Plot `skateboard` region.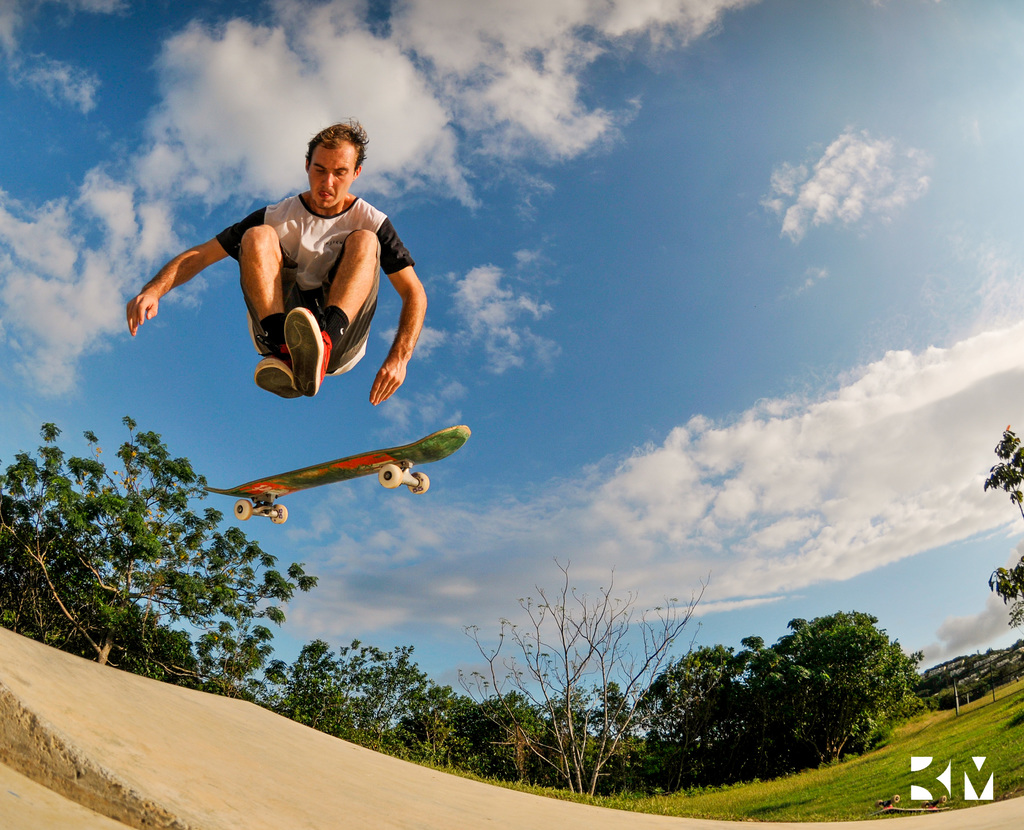
Plotted at box(876, 794, 956, 811).
